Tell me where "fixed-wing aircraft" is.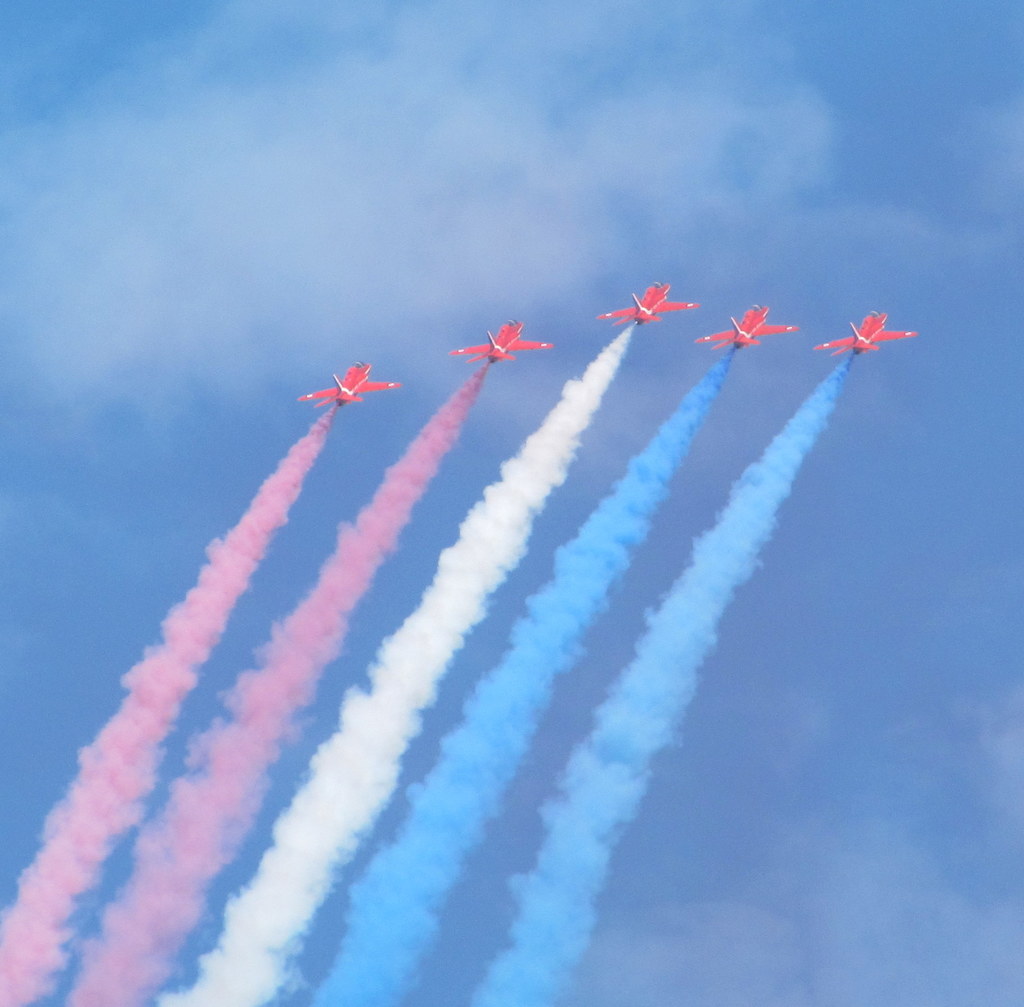
"fixed-wing aircraft" is at 692 303 797 353.
